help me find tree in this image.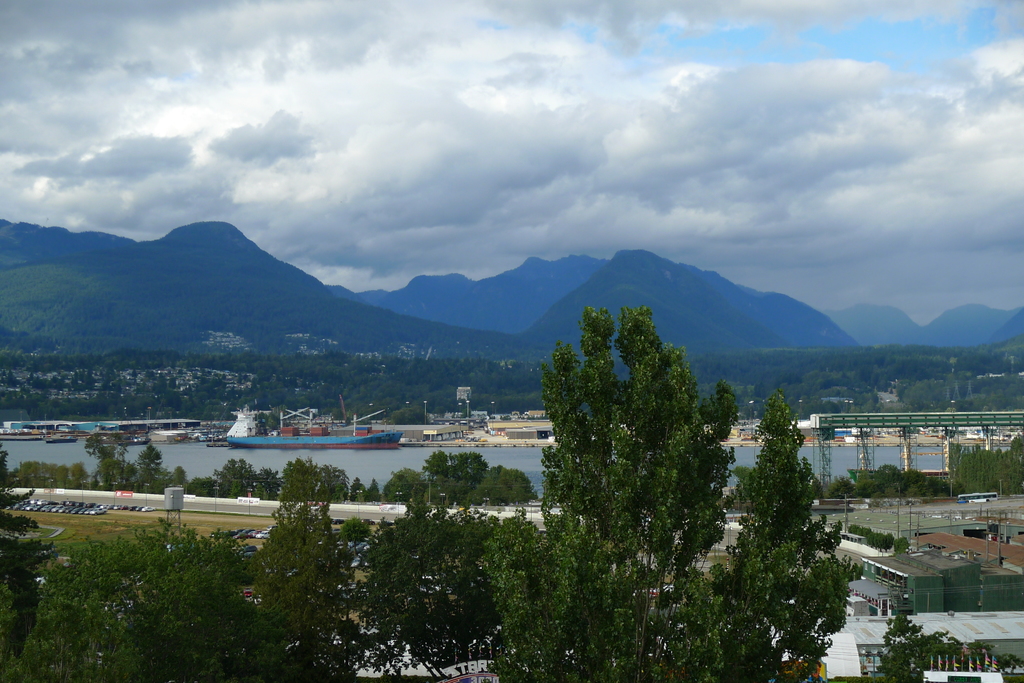
Found it: crop(284, 462, 356, 504).
